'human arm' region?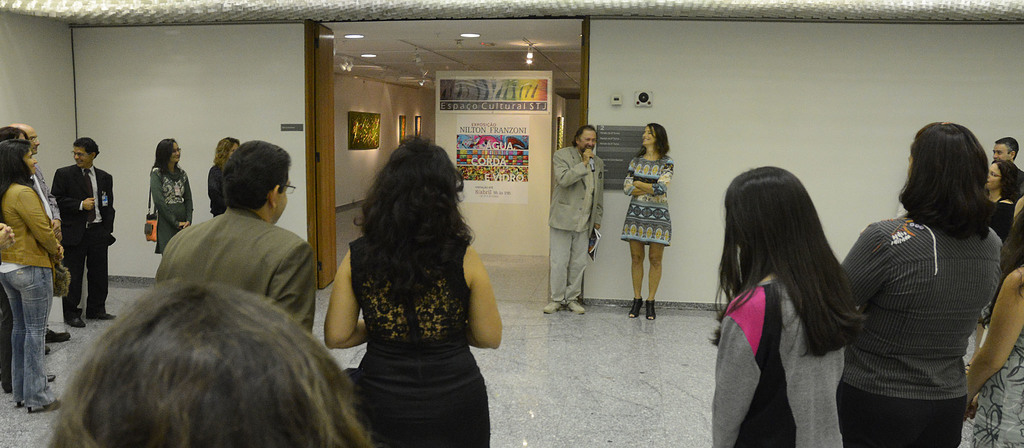
{"x1": 154, "y1": 163, "x2": 177, "y2": 236}
